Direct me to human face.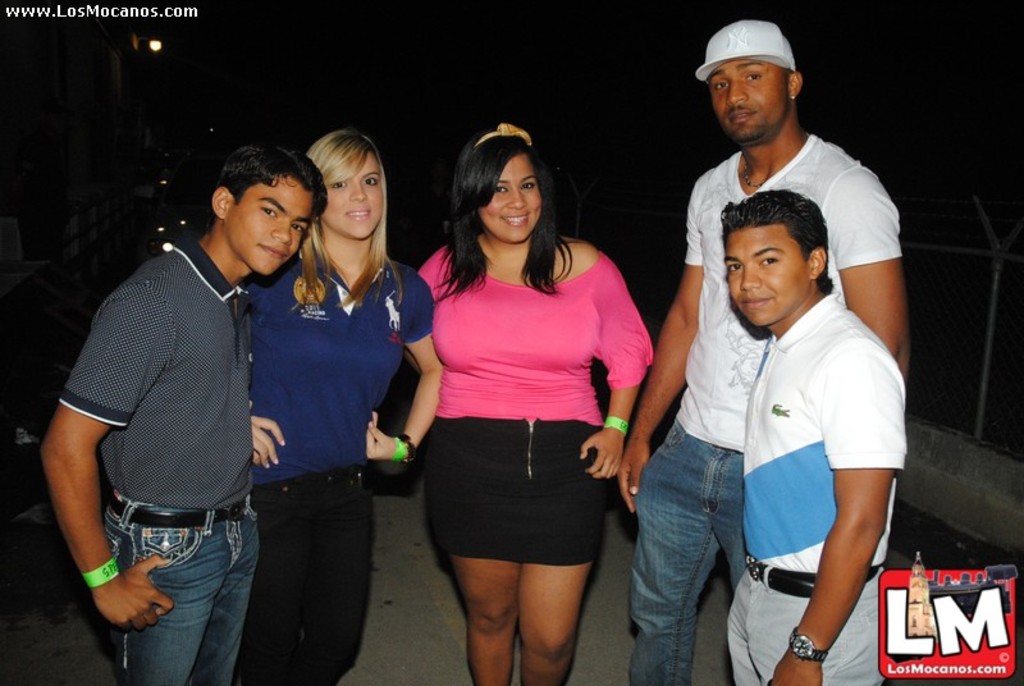
Direction: 726, 227, 803, 328.
